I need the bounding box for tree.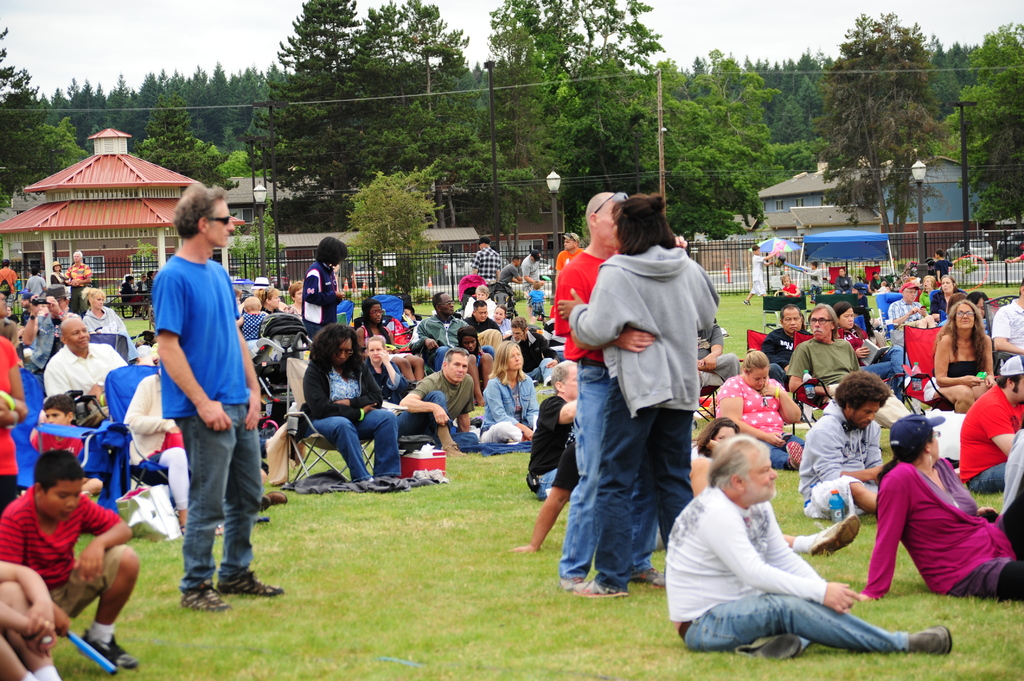
Here it is: region(351, 1, 468, 255).
